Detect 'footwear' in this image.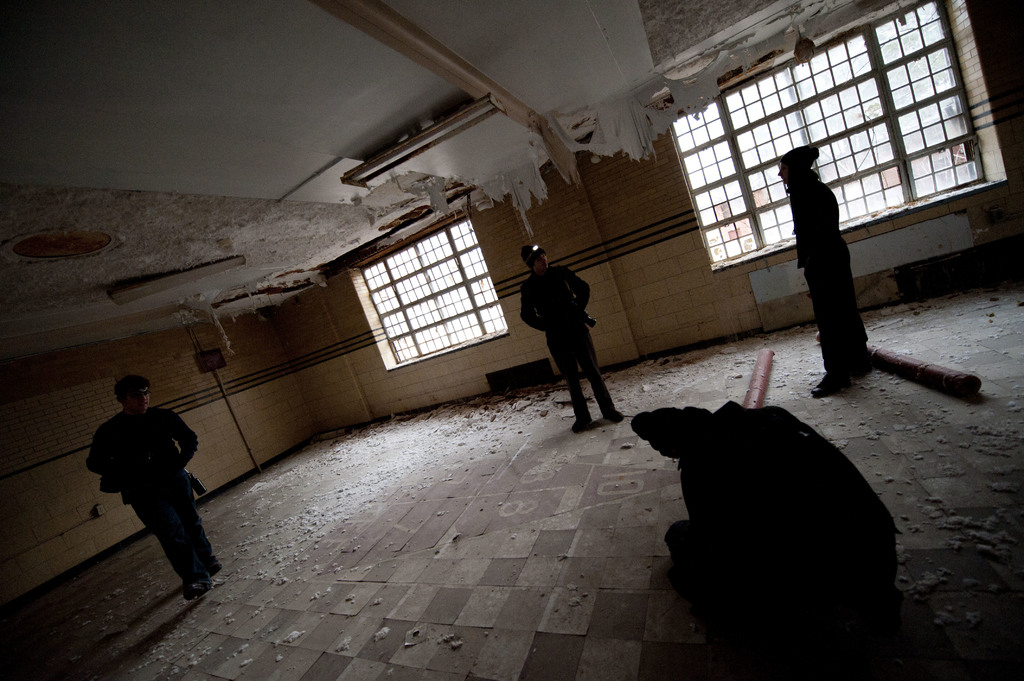
Detection: x1=605, y1=409, x2=625, y2=421.
